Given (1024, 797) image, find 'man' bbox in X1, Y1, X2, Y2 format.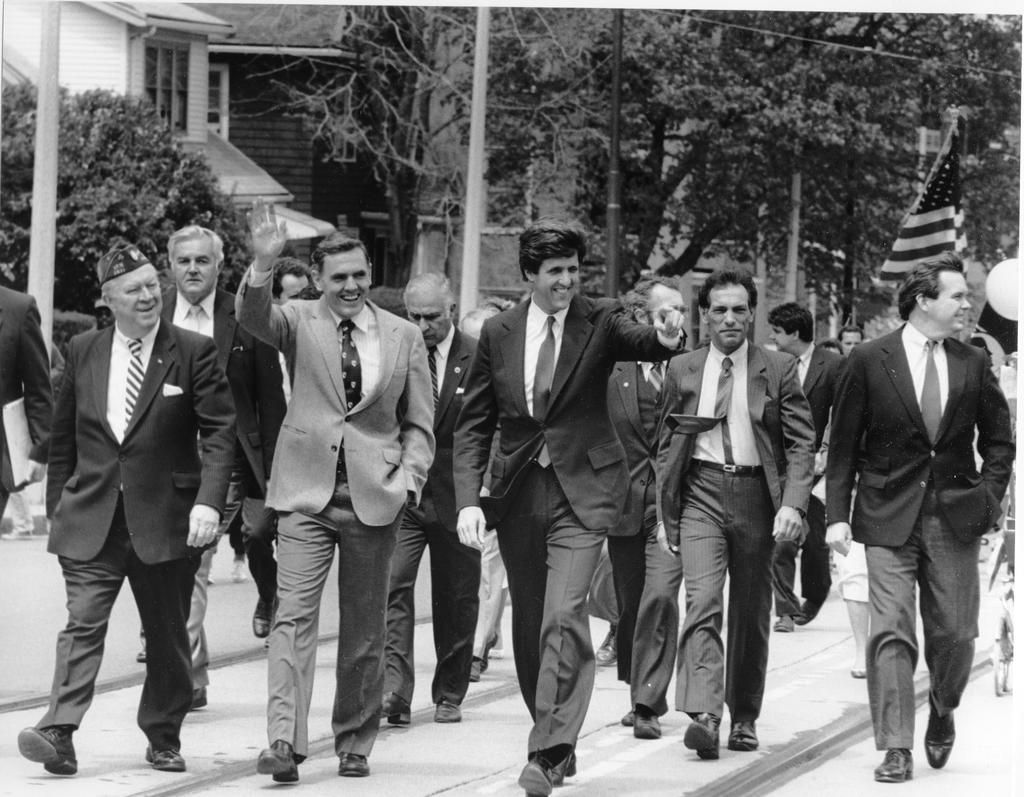
0, 265, 52, 556.
